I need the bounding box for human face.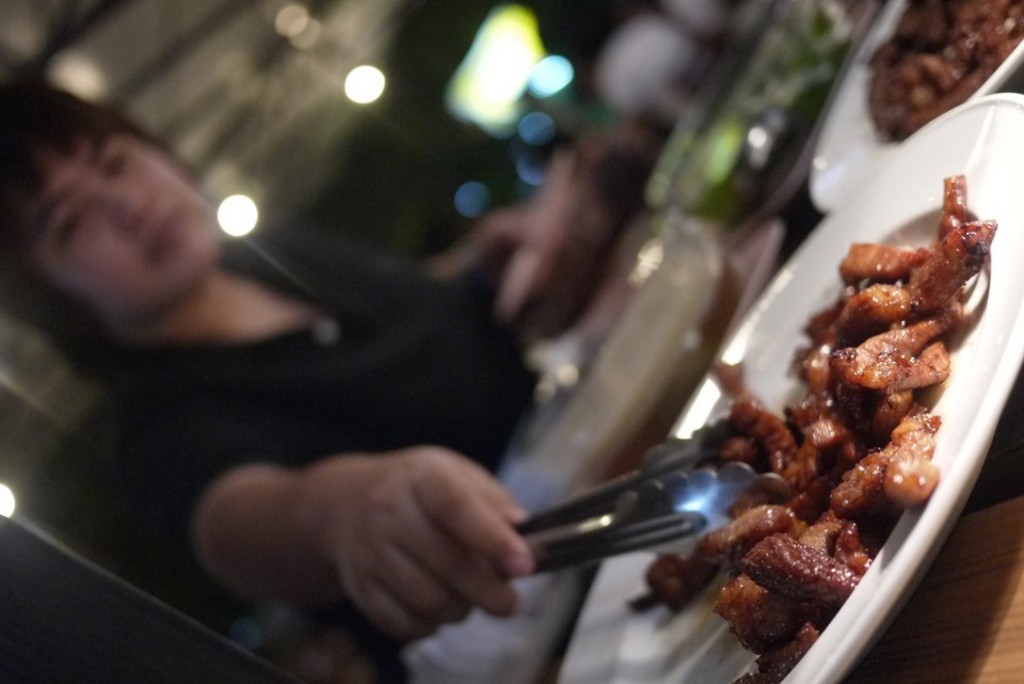
Here it is: locate(22, 127, 226, 319).
